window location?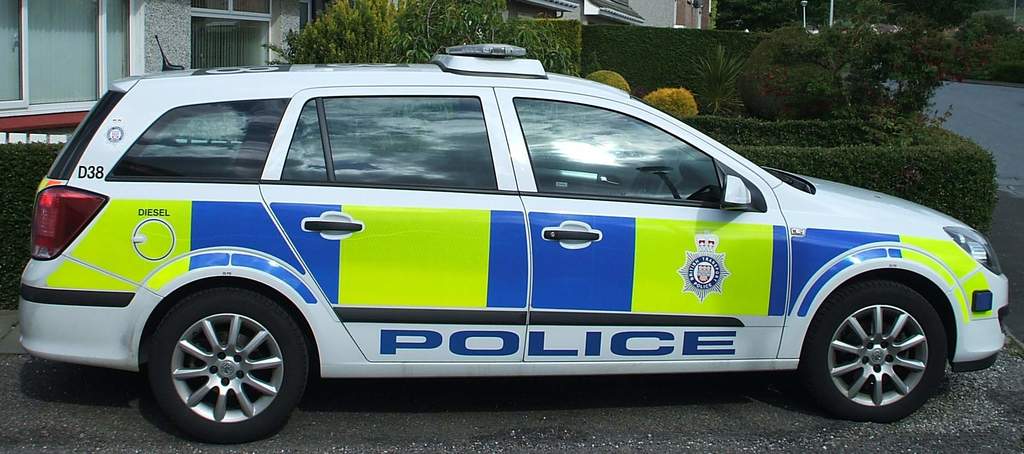
102:101:291:179
